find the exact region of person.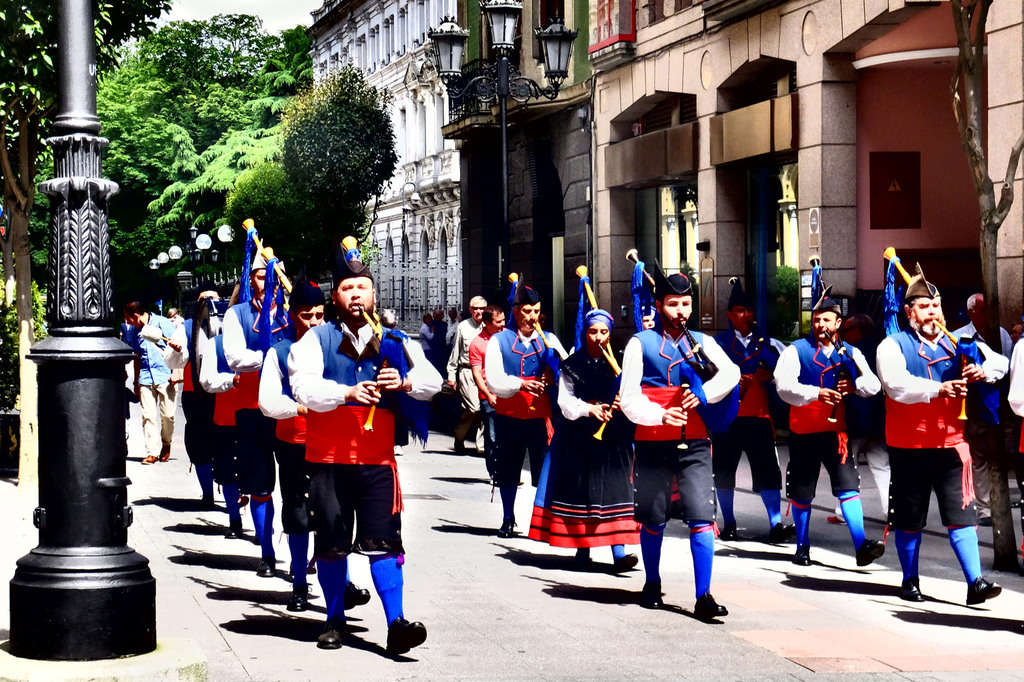
Exact region: region(220, 256, 288, 536).
